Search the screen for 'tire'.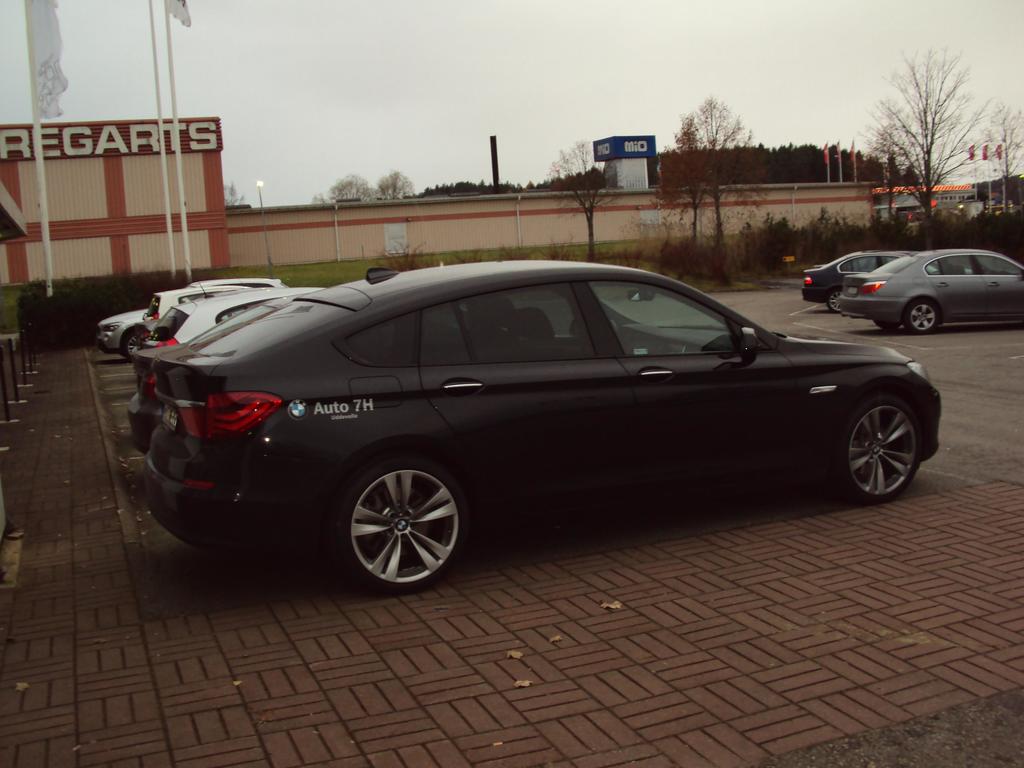
Found at rect(833, 393, 928, 499).
